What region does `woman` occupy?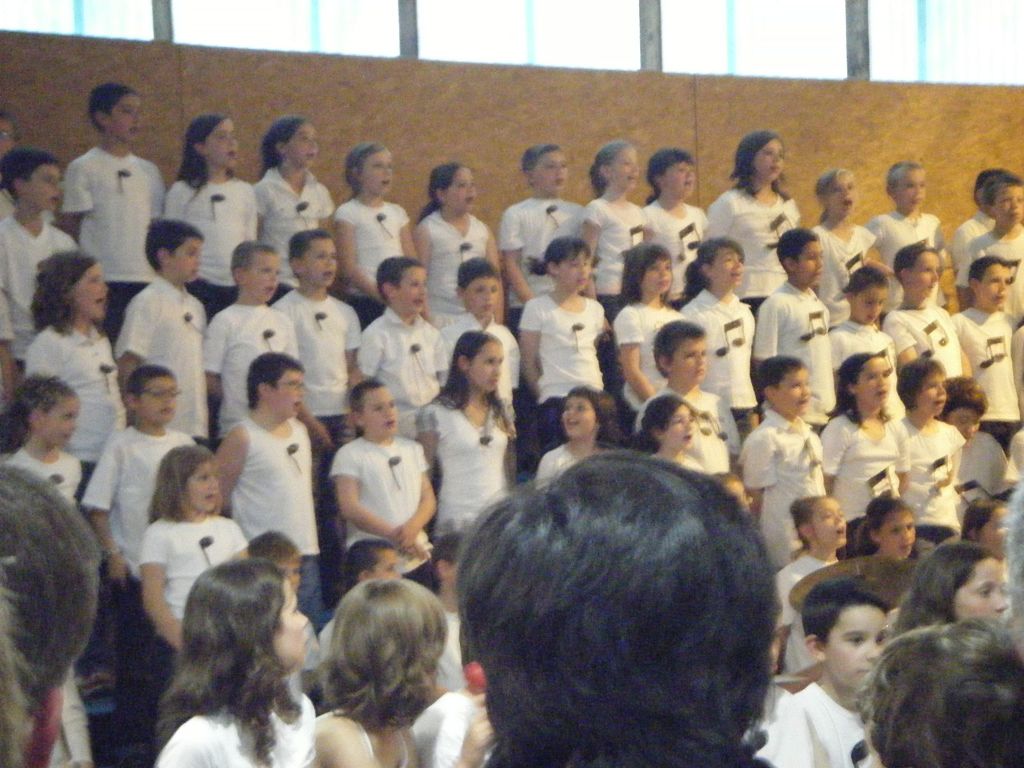
{"x1": 887, "y1": 542, "x2": 1018, "y2": 644}.
